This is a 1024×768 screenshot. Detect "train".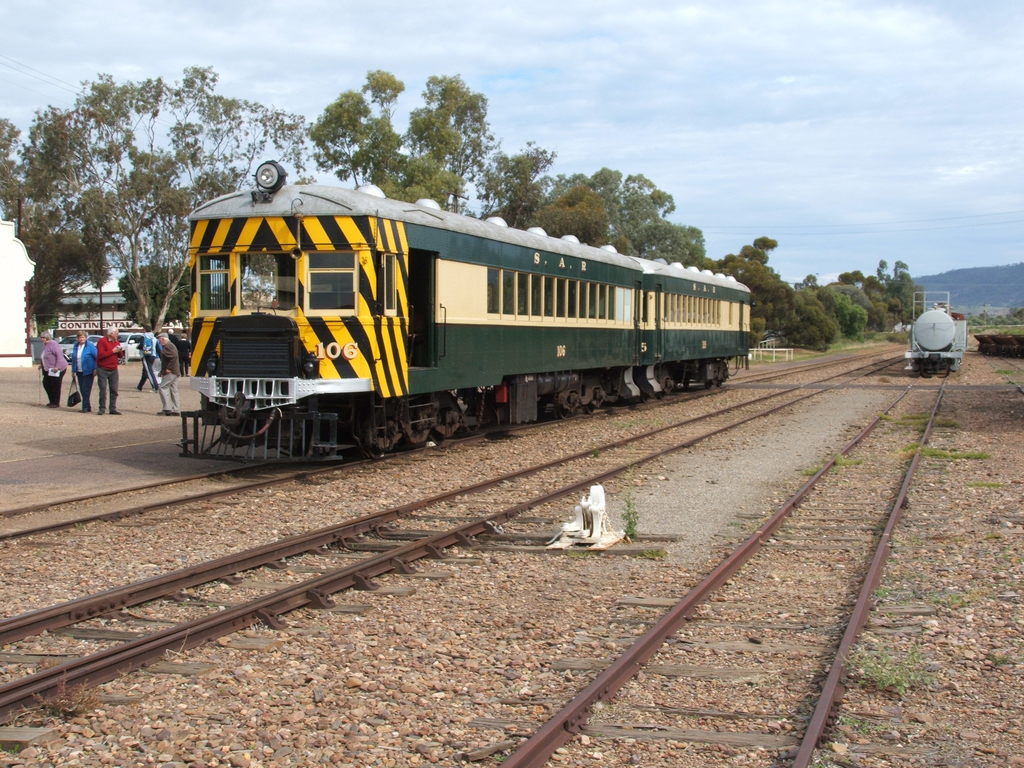
detection(912, 285, 973, 376).
